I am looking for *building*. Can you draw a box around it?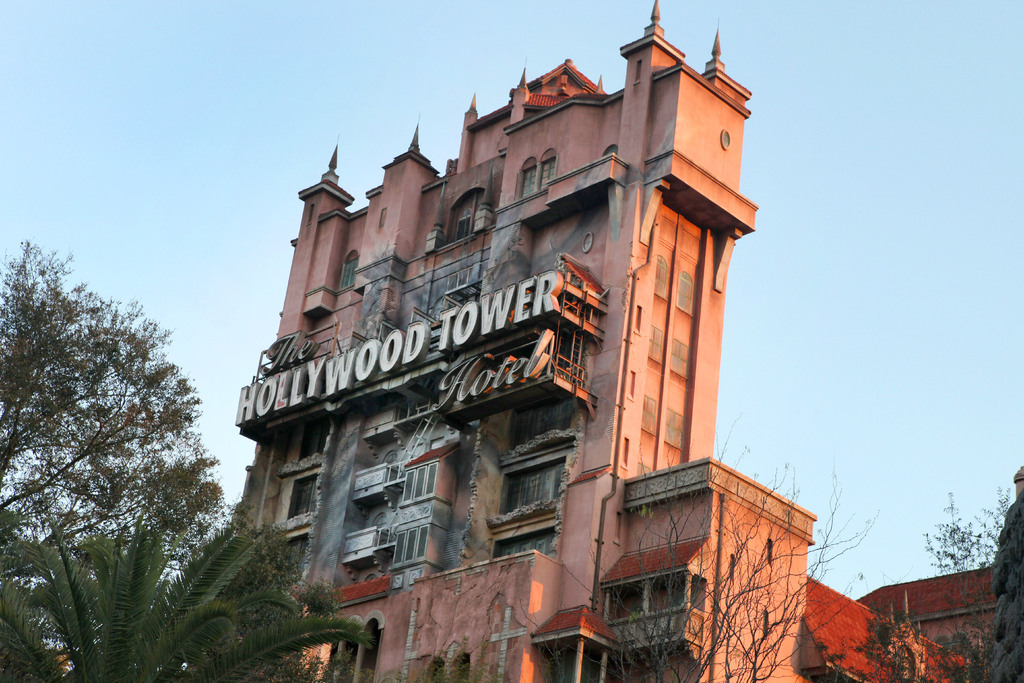
Sure, the bounding box is (227,0,1023,682).
